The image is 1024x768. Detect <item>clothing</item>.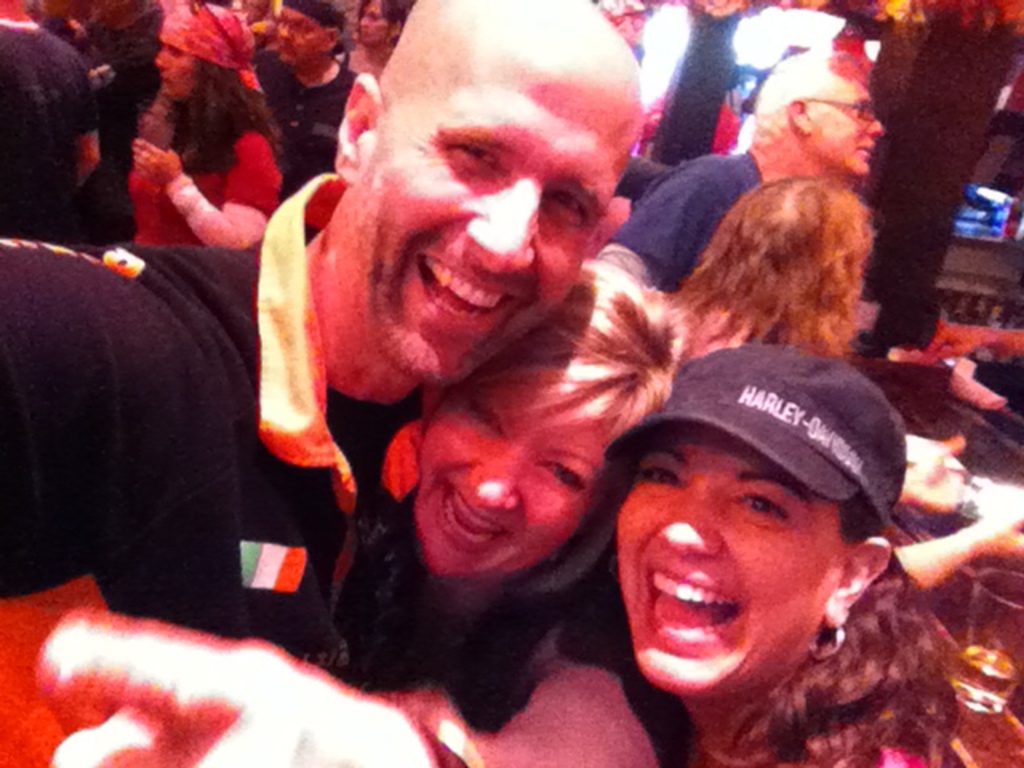
Detection: crop(379, 587, 667, 766).
